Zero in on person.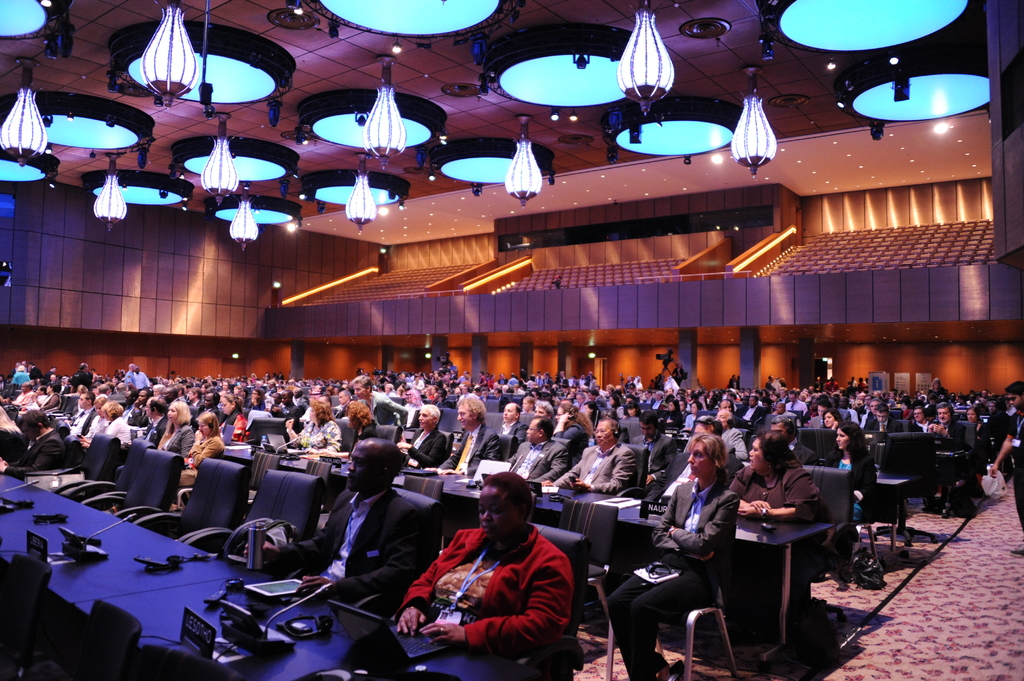
Zeroed in: 218,395,243,431.
